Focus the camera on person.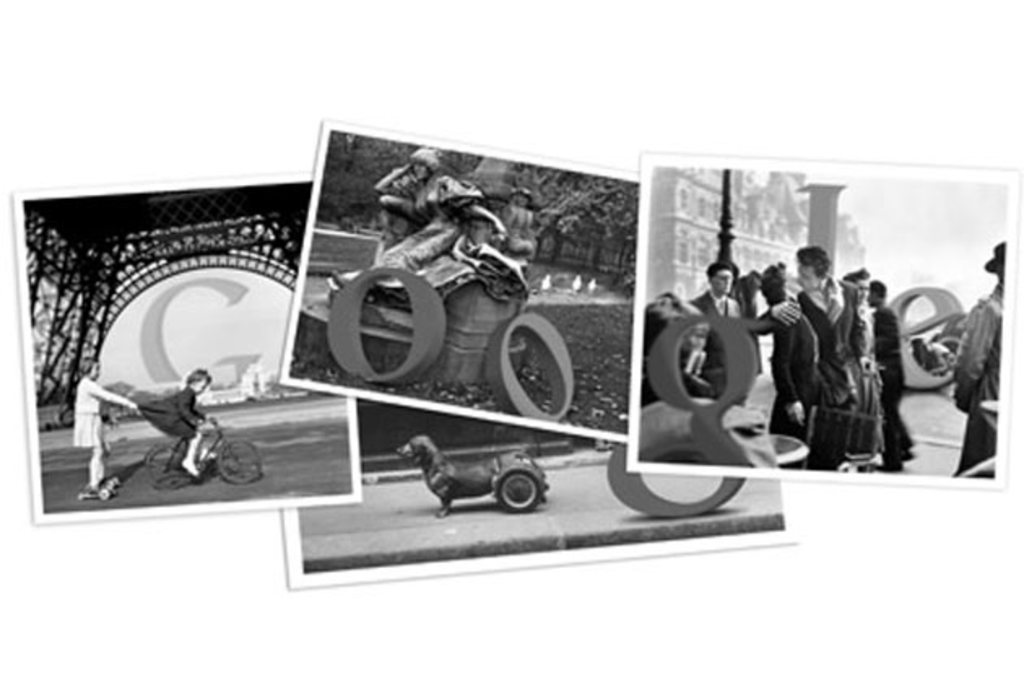
Focus region: [140,358,219,488].
